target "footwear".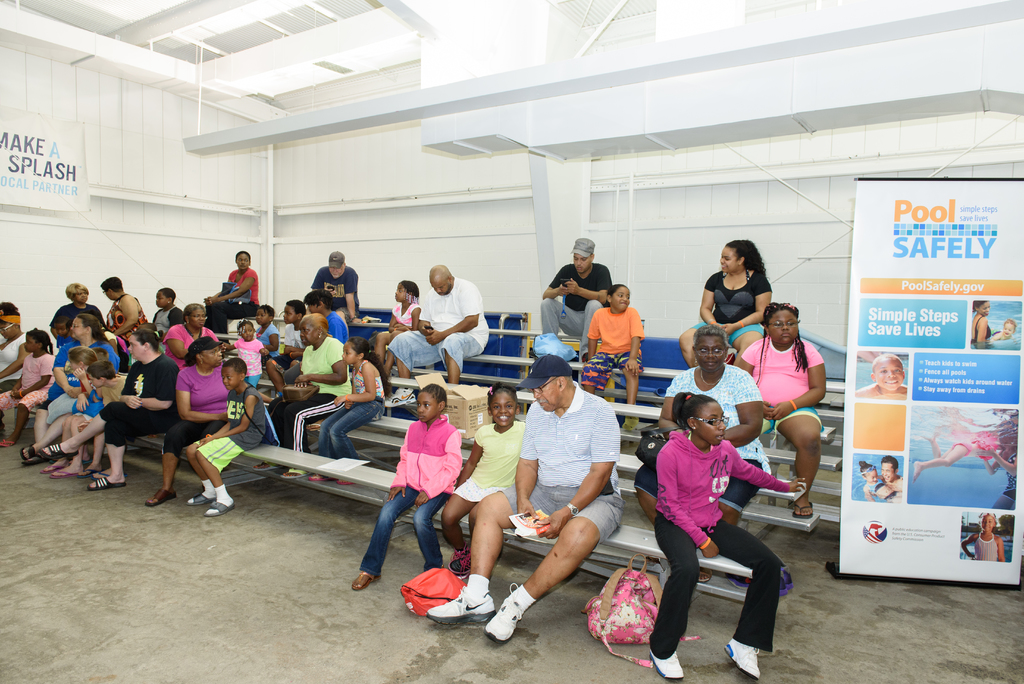
Target region: {"x1": 350, "y1": 574, "x2": 381, "y2": 594}.
